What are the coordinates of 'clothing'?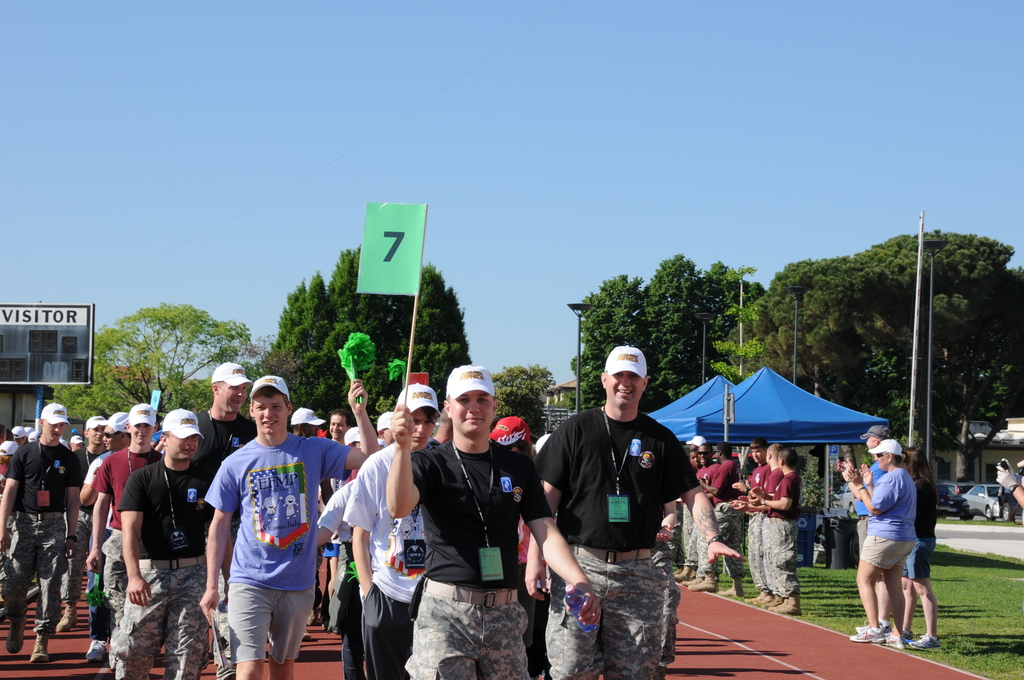
{"left": 106, "top": 450, "right": 218, "bottom": 679}.
